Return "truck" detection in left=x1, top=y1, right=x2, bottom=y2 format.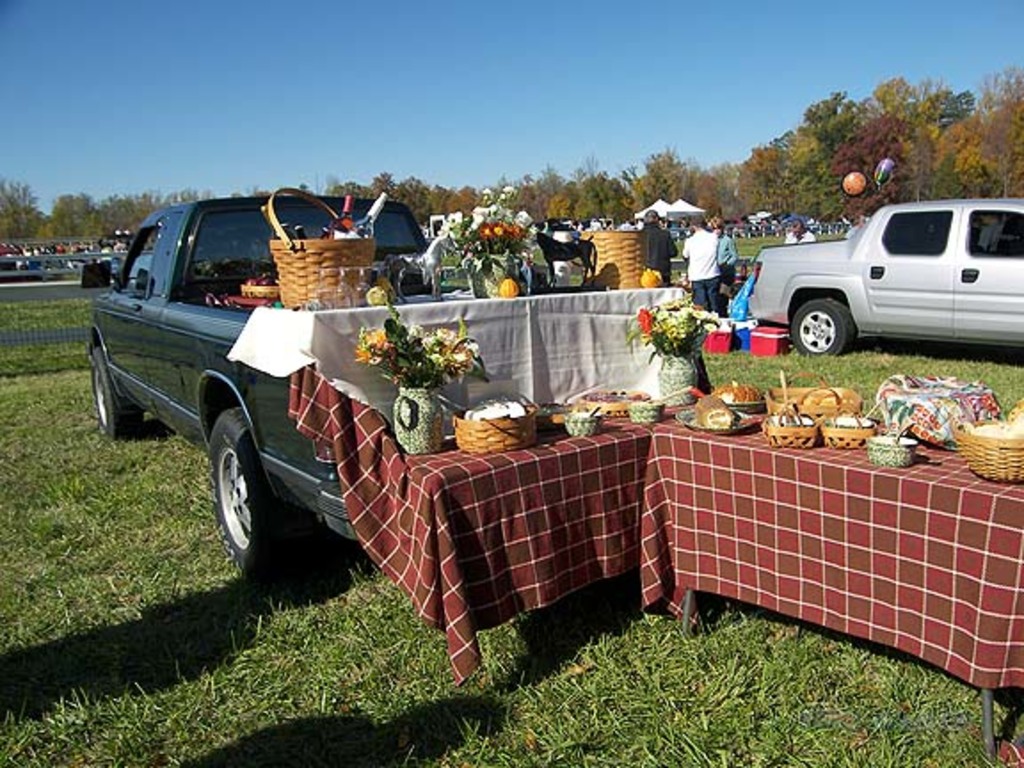
left=743, top=197, right=1022, bottom=359.
